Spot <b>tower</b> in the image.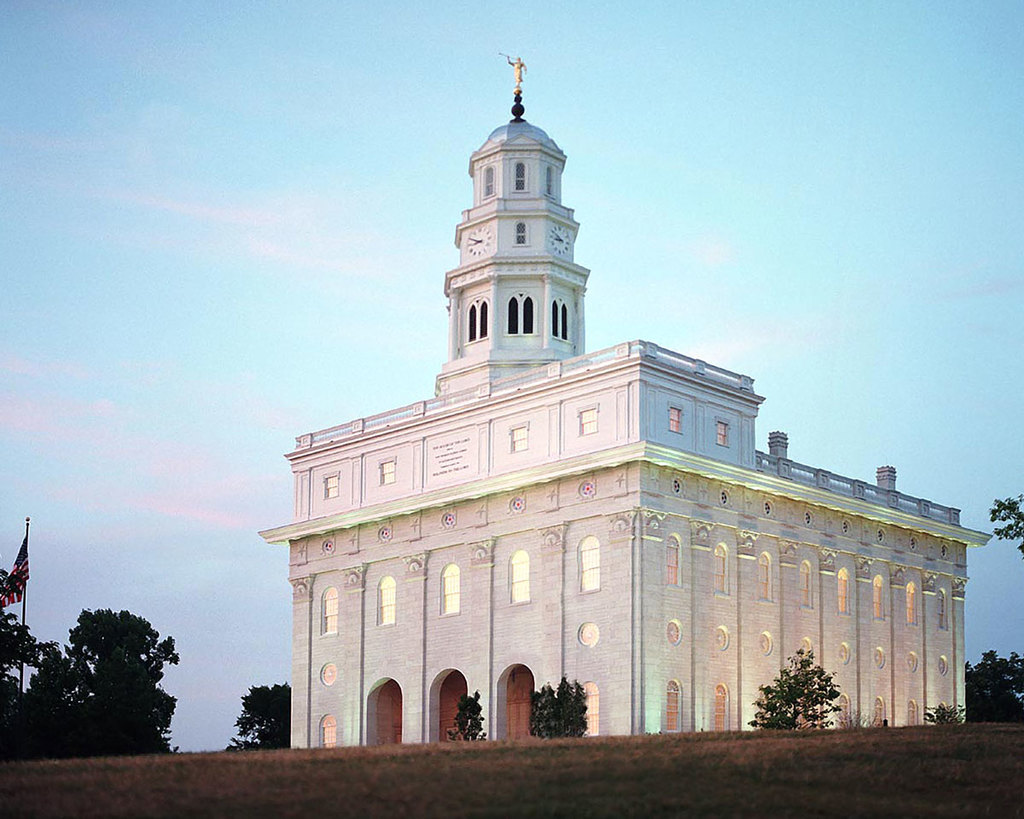
<b>tower</b> found at BBox(255, 60, 986, 754).
